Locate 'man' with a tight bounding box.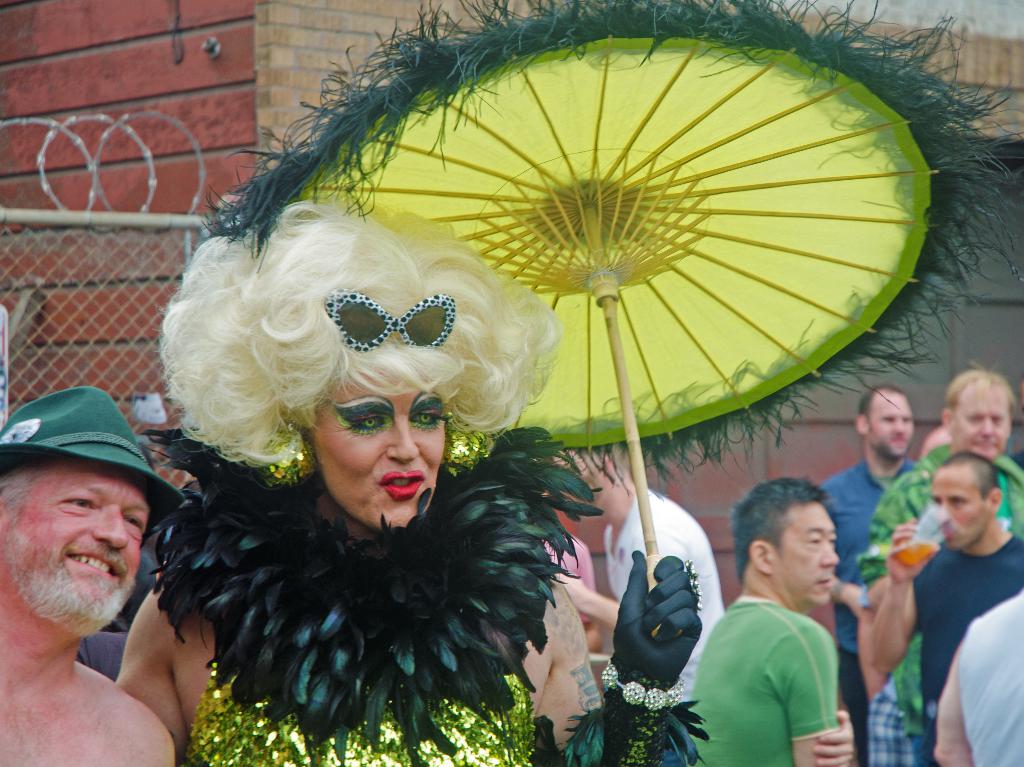
rect(817, 380, 925, 739).
